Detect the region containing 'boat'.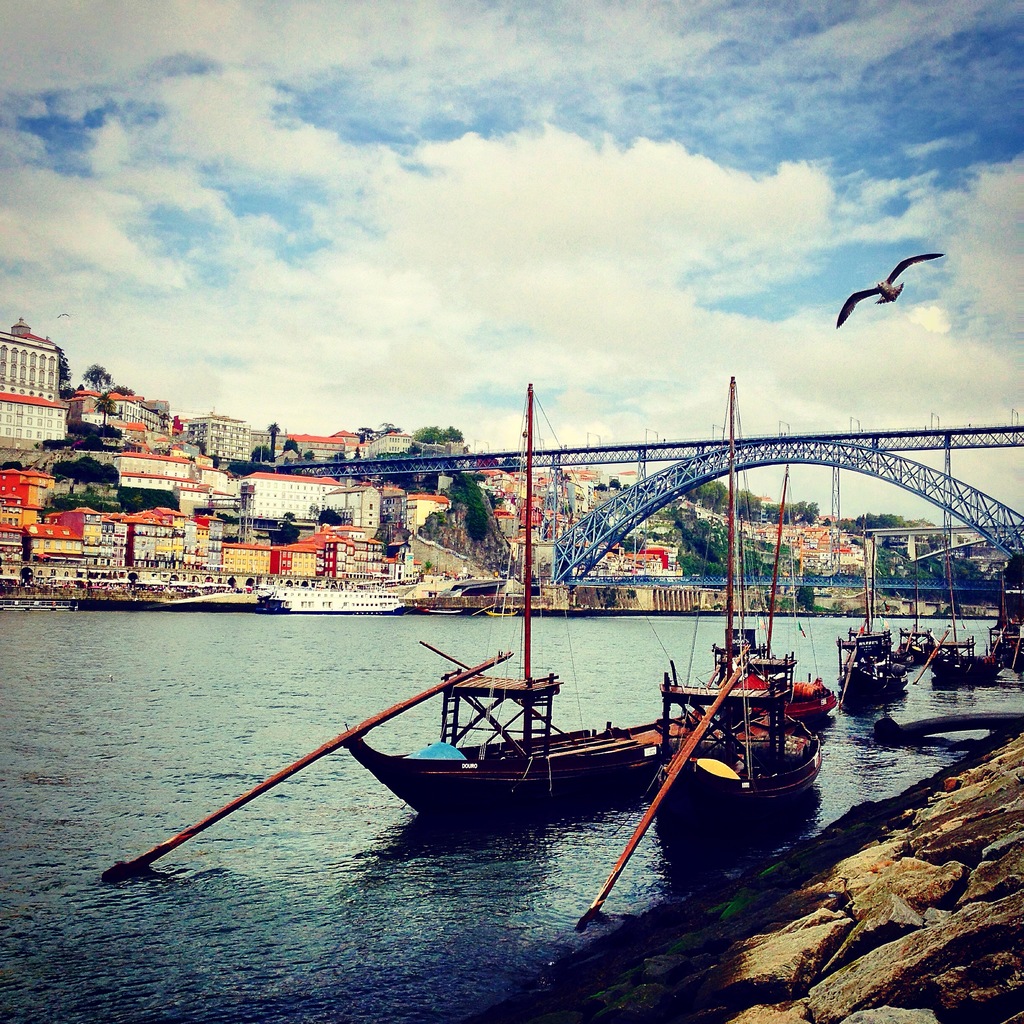
817:498:922:717.
